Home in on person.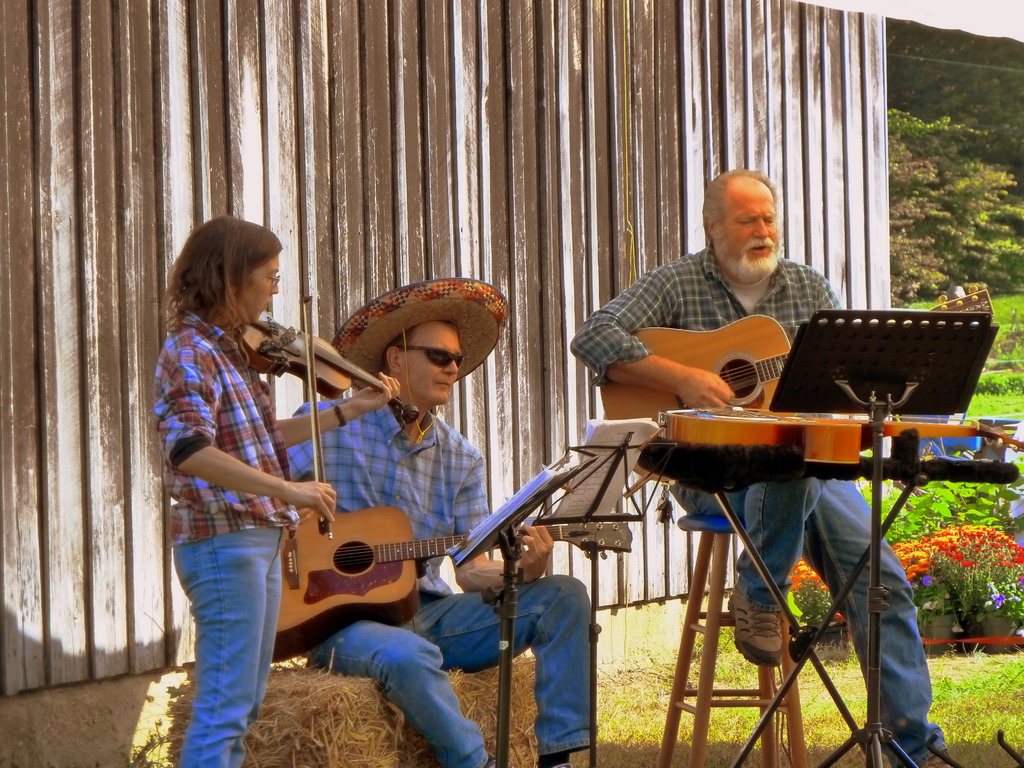
Homed in at (x1=161, y1=222, x2=339, y2=759).
